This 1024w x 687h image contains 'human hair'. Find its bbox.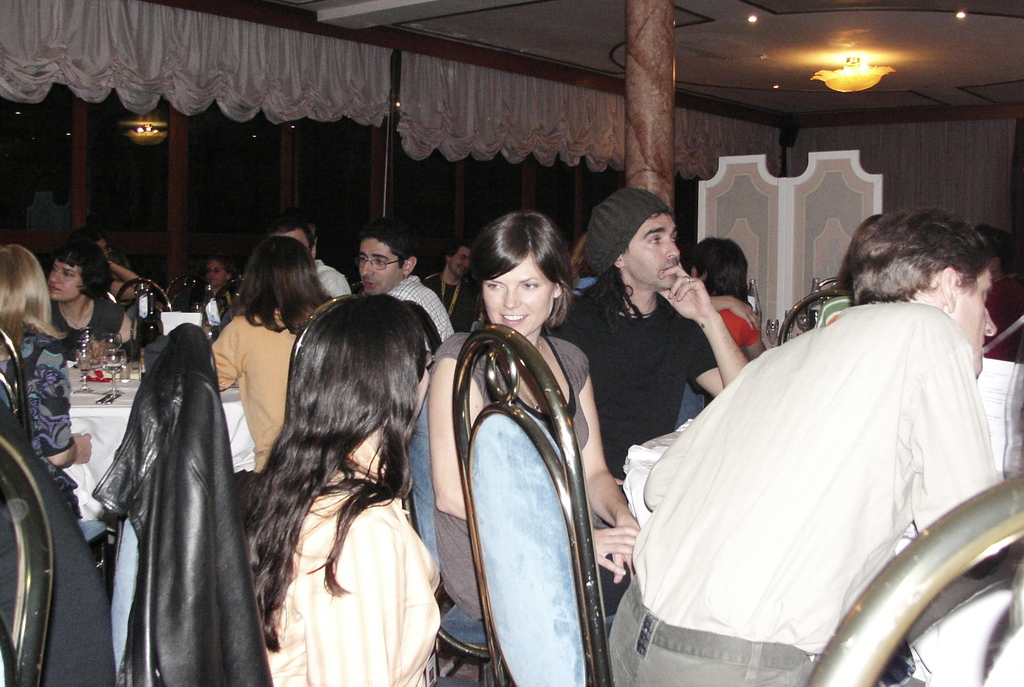
850:201:998:301.
